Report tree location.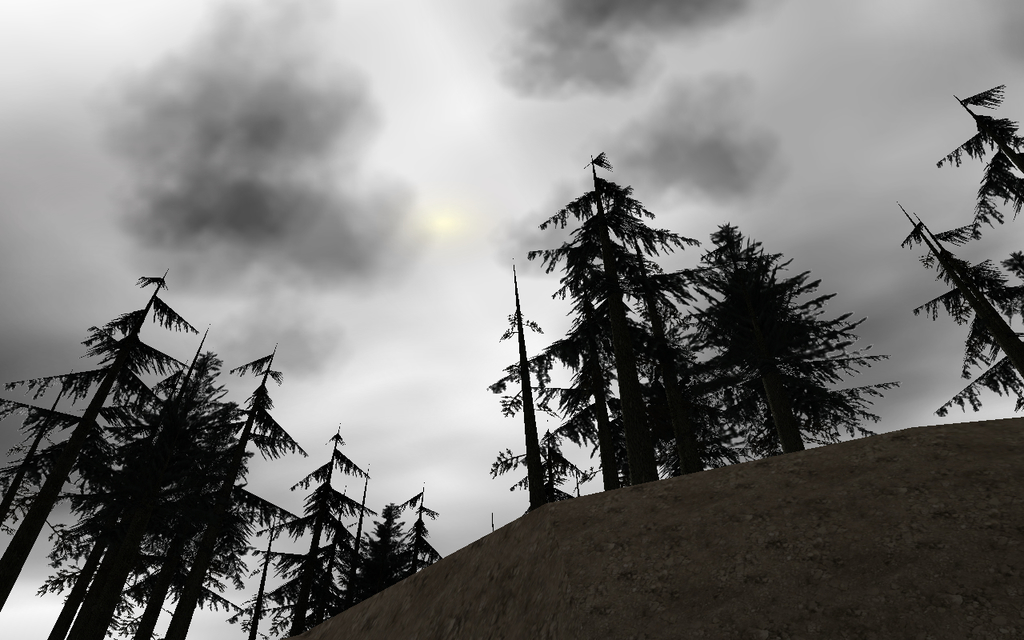
Report: 672, 200, 871, 469.
